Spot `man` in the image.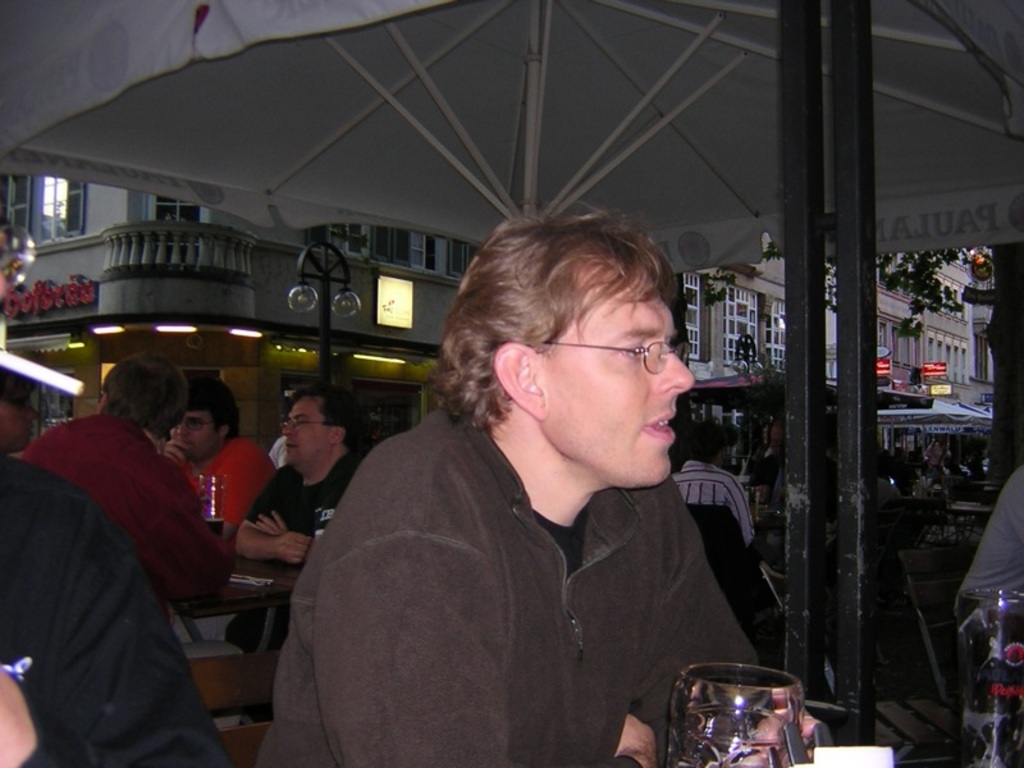
`man` found at rect(266, 411, 291, 471).
